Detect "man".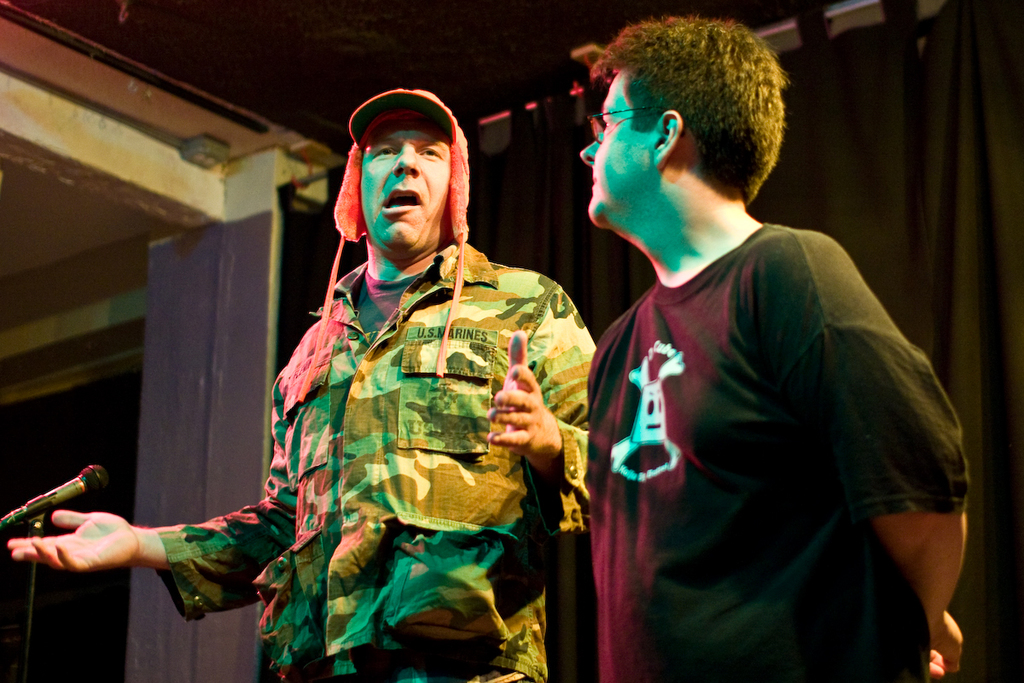
Detected at x1=589, y1=0, x2=973, y2=682.
